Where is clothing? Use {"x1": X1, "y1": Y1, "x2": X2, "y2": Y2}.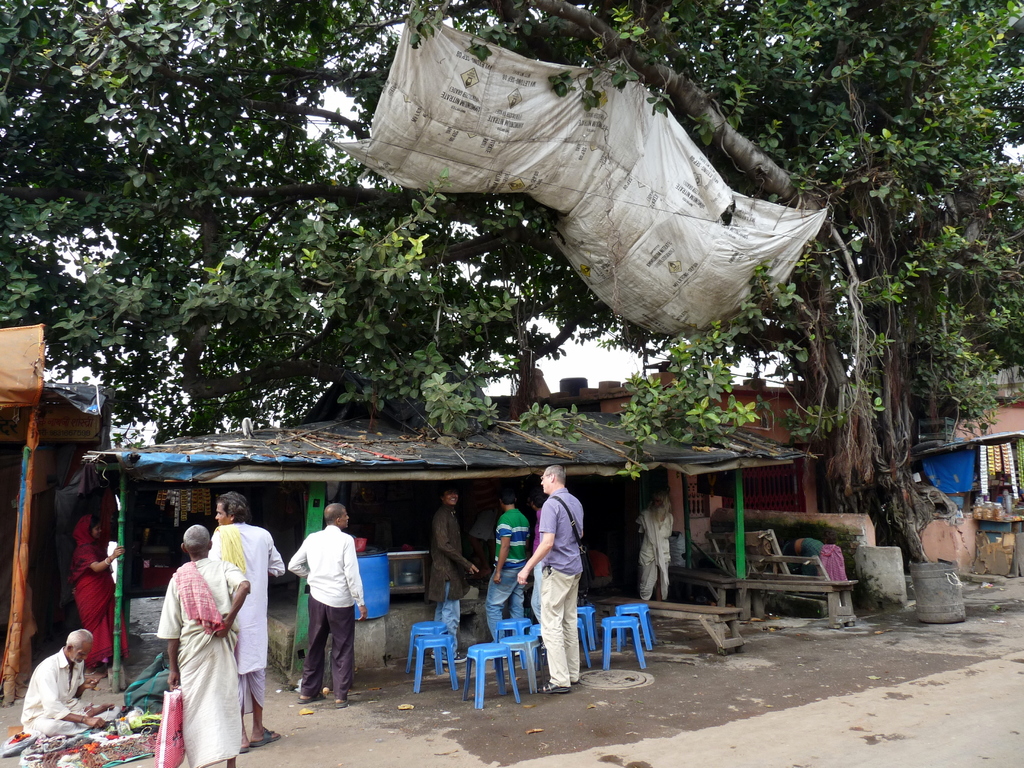
{"x1": 781, "y1": 538, "x2": 823, "y2": 577}.
